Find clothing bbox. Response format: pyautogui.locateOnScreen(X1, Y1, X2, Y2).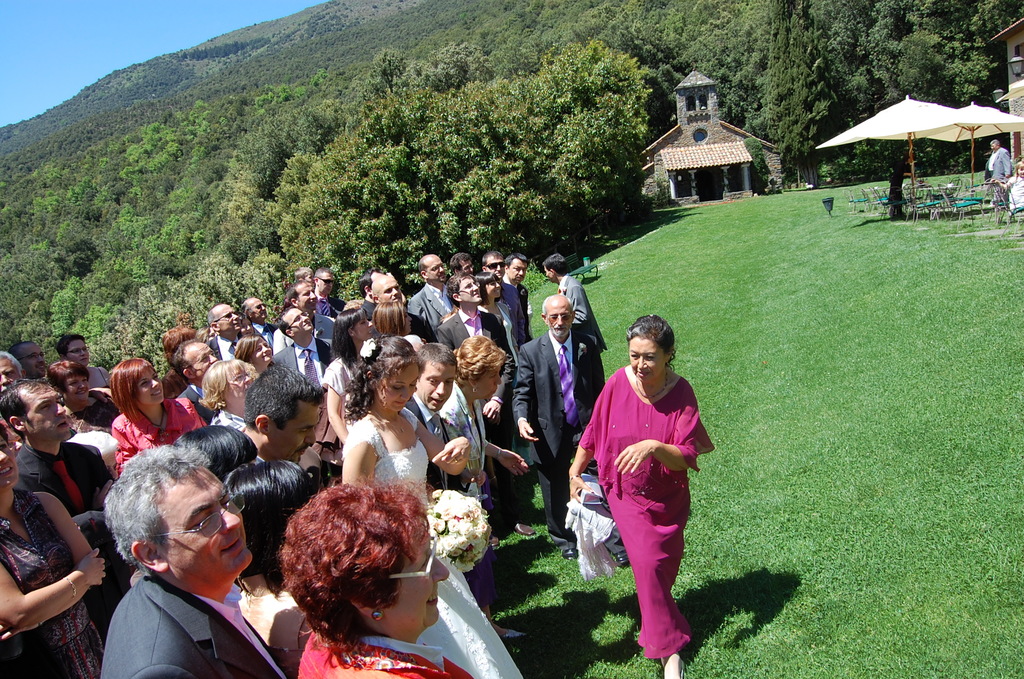
pyautogui.locateOnScreen(441, 386, 487, 485).
